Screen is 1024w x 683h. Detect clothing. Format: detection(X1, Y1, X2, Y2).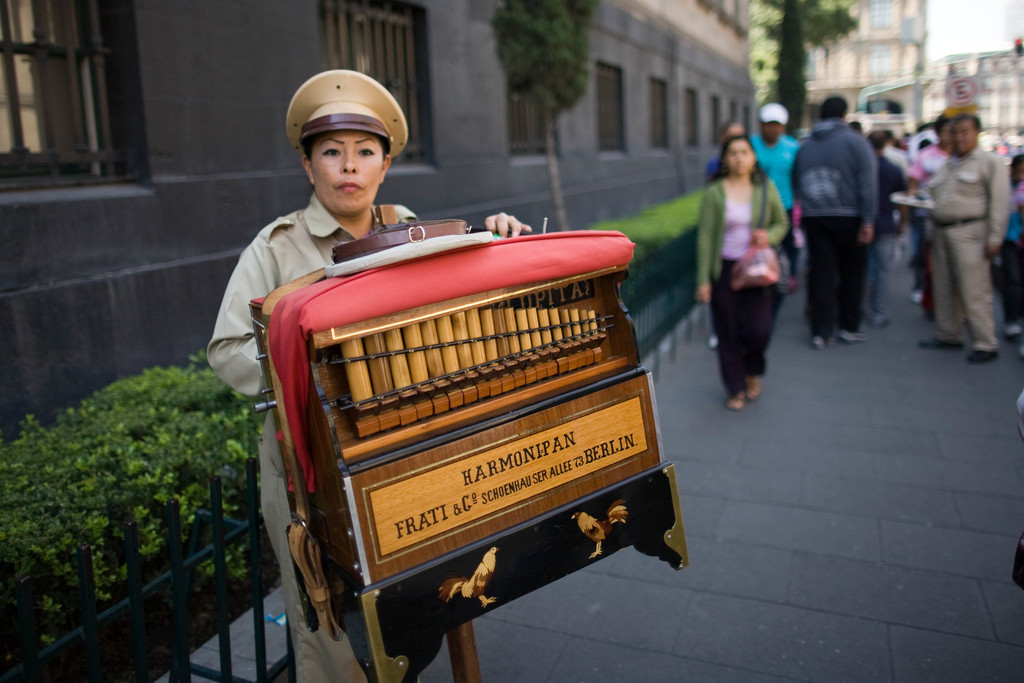
detection(203, 186, 413, 670).
